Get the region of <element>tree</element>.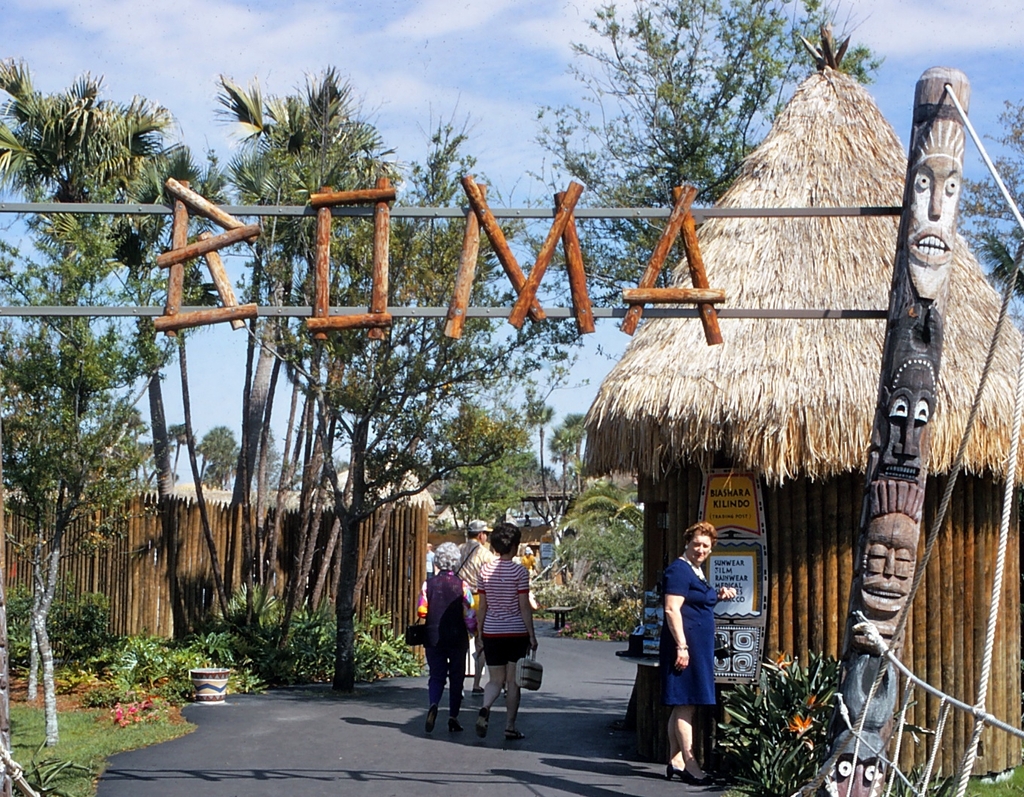
<box>0,225,118,713</box>.
